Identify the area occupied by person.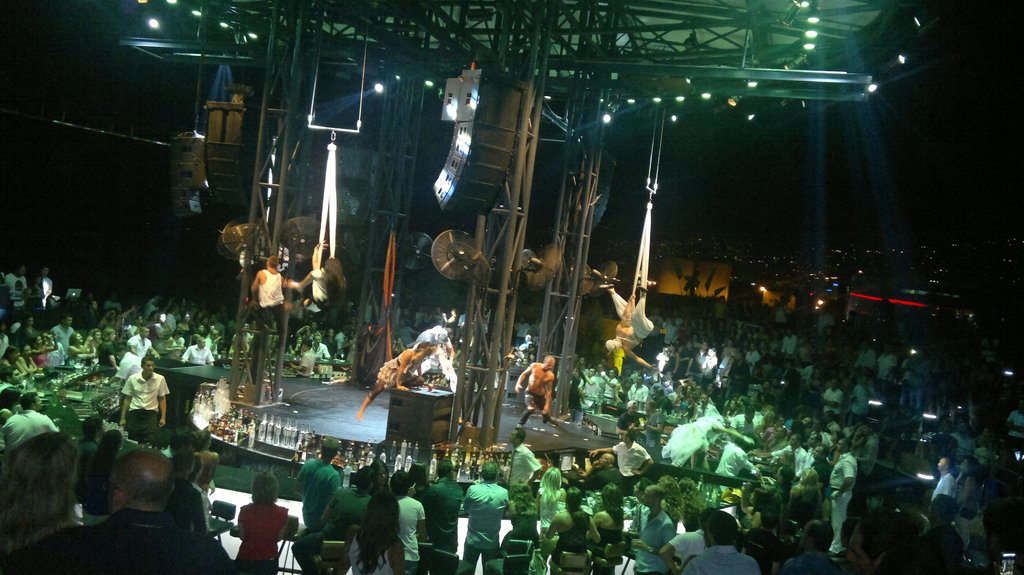
Area: left=457, top=458, right=511, bottom=574.
